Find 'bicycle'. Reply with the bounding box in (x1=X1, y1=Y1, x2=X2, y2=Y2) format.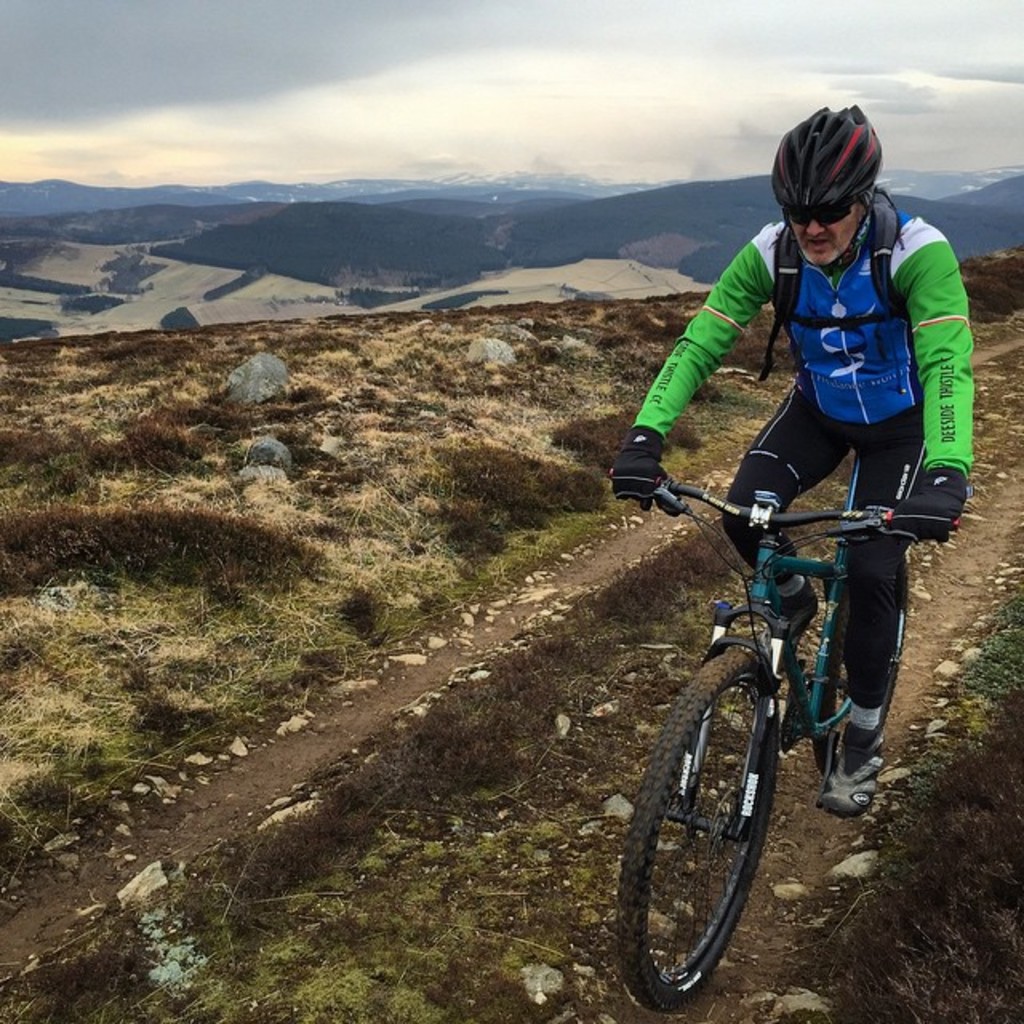
(x1=606, y1=426, x2=968, y2=1022).
